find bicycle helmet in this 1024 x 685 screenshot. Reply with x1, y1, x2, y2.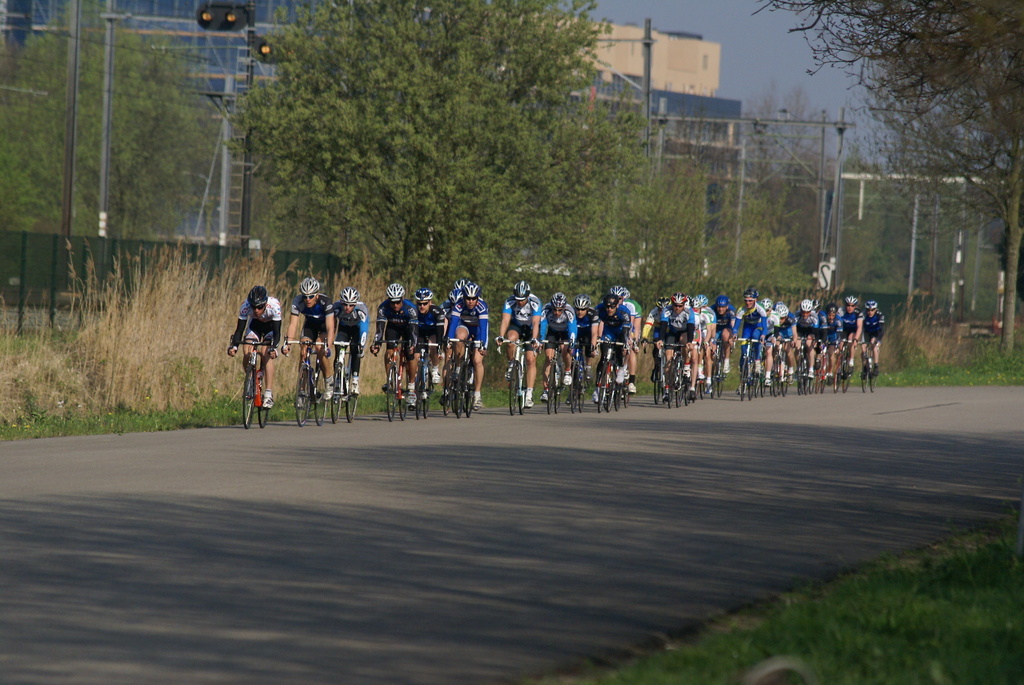
605, 292, 614, 306.
